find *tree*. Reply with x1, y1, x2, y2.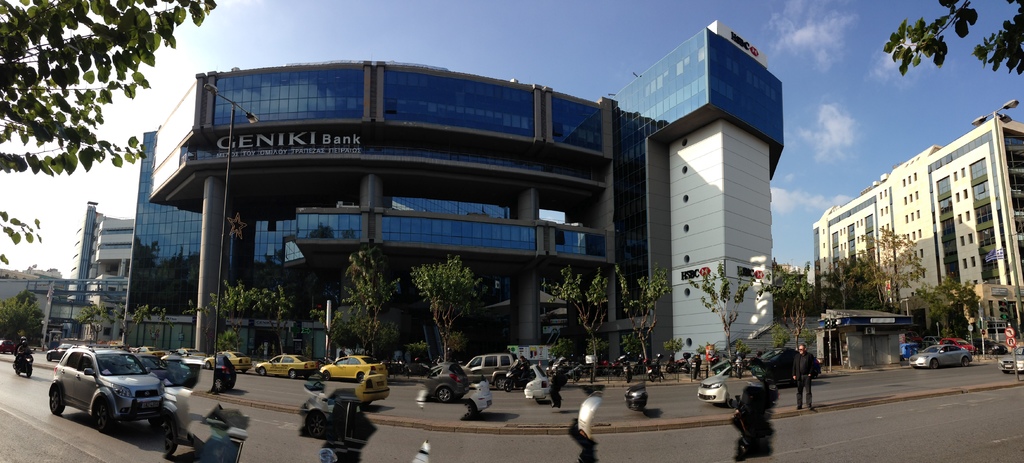
340, 243, 403, 359.
